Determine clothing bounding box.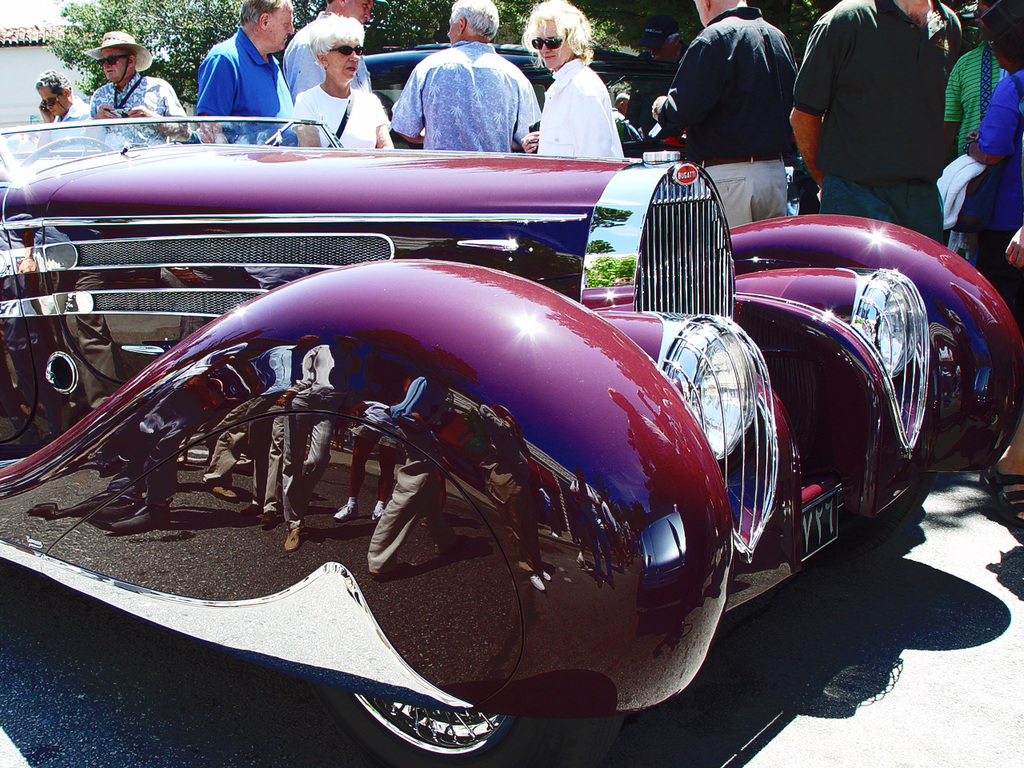
Determined: [left=289, top=86, right=387, bottom=170].
